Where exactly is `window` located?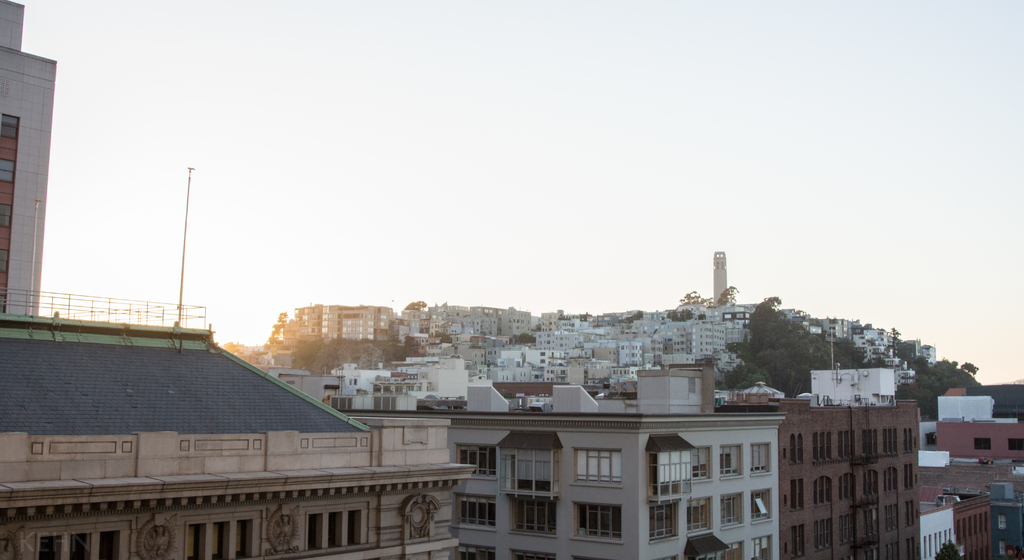
Its bounding box is <region>905, 500, 917, 527</region>.
